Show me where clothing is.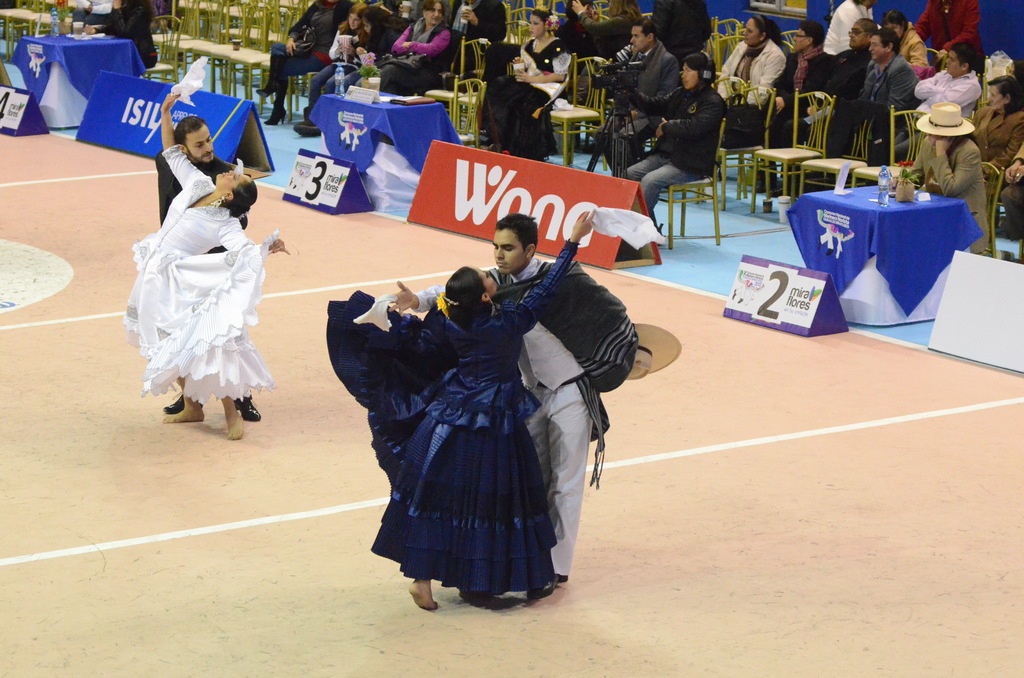
clothing is at left=355, top=251, right=637, bottom=588.
